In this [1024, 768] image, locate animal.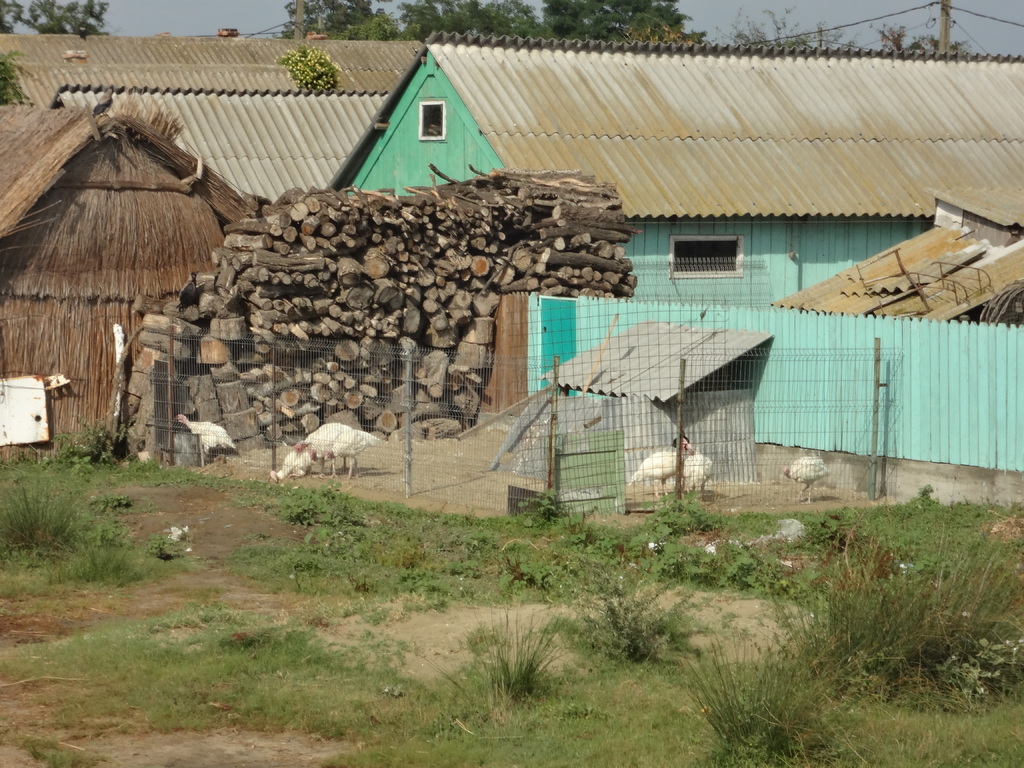
Bounding box: (left=295, top=422, right=380, bottom=483).
